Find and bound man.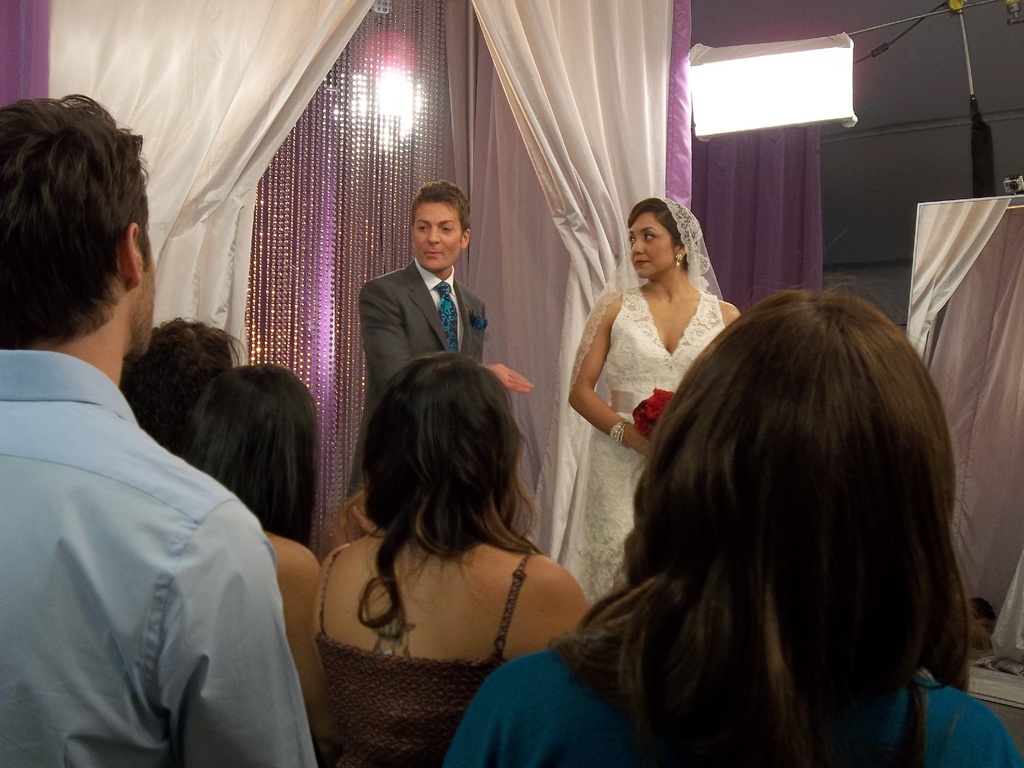
Bound: bbox=(344, 179, 534, 508).
